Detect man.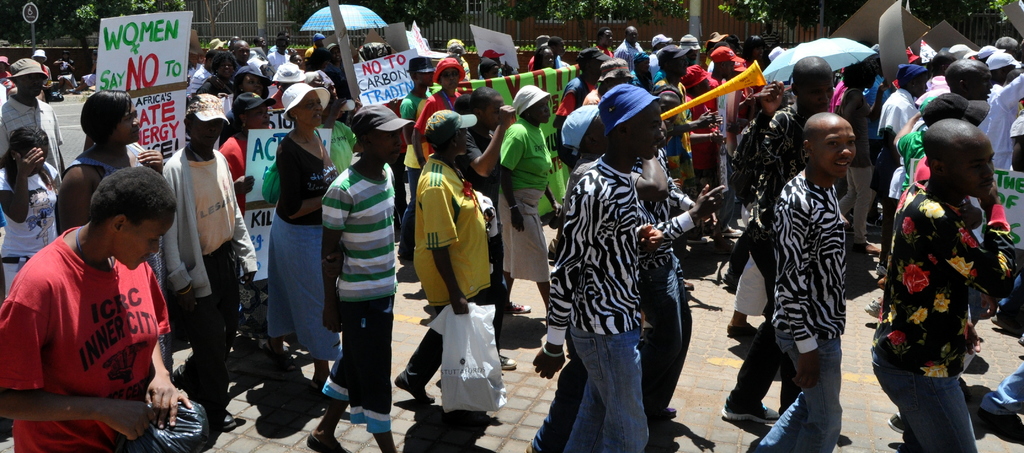
Detected at bbox=[719, 53, 836, 422].
